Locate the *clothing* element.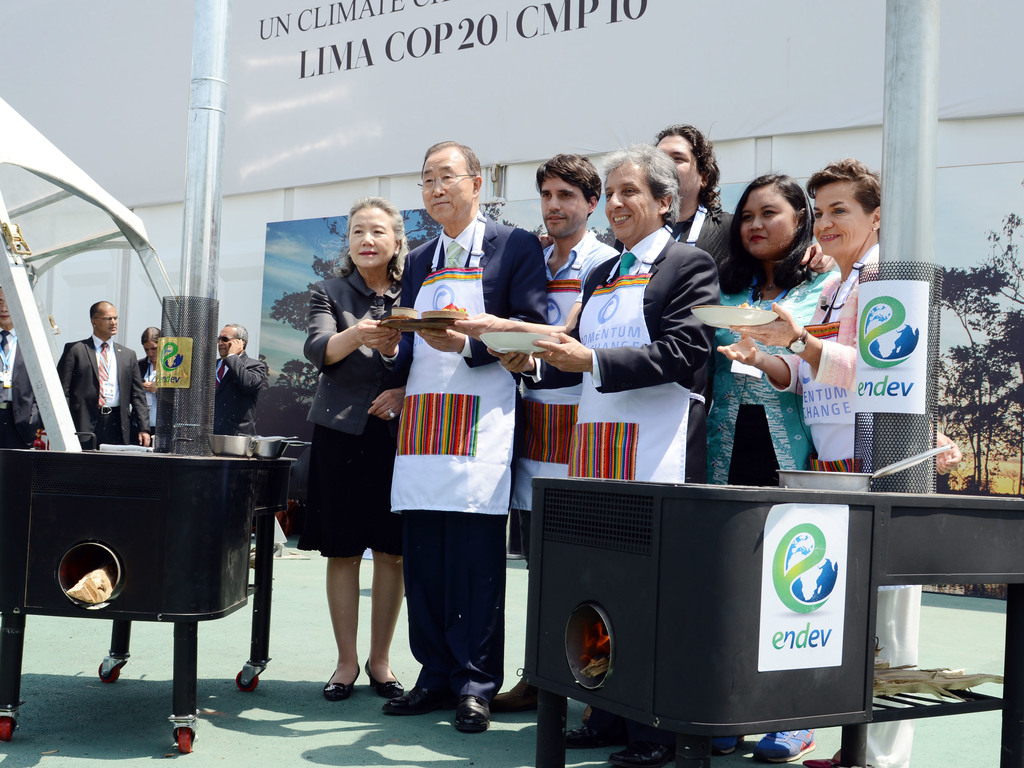
Element bbox: region(294, 264, 405, 559).
